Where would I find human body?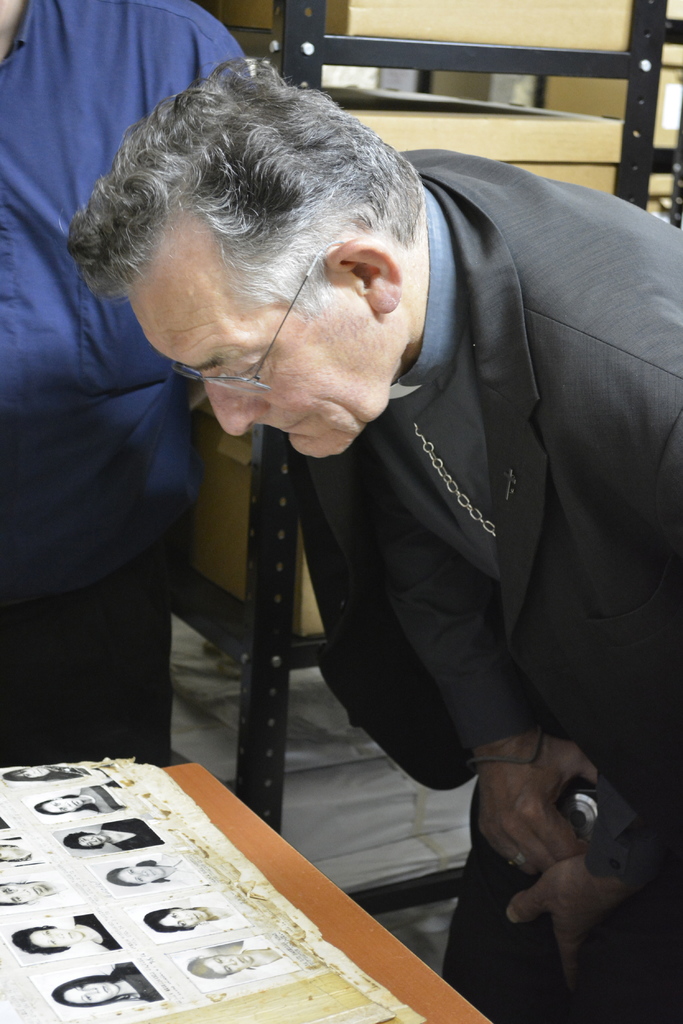
At [x1=0, y1=0, x2=289, y2=799].
